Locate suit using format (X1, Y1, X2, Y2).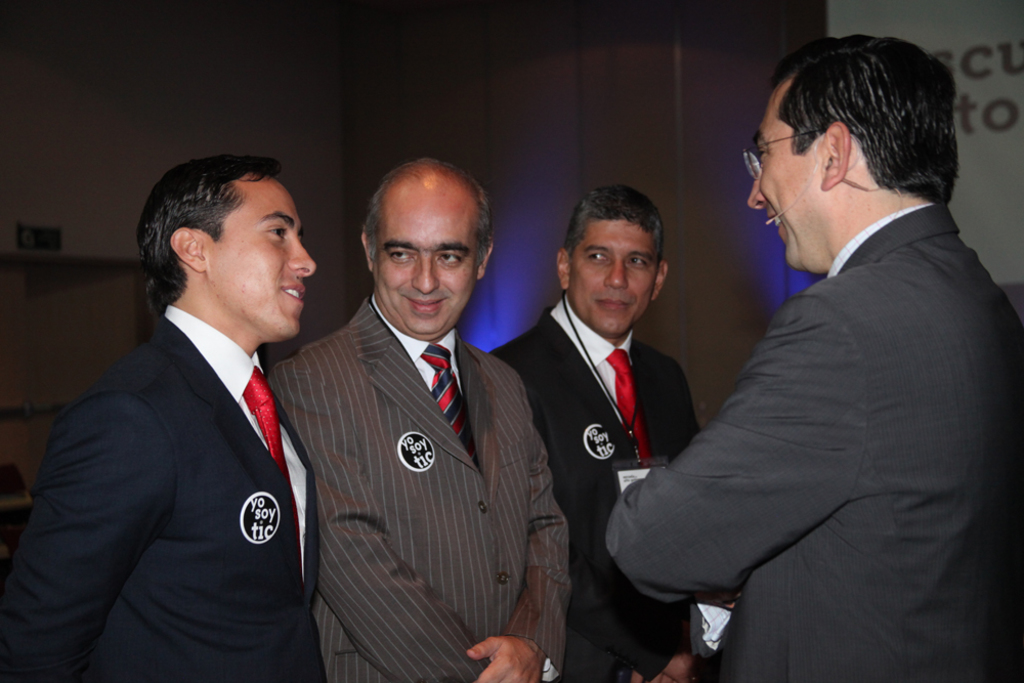
(490, 307, 701, 677).
